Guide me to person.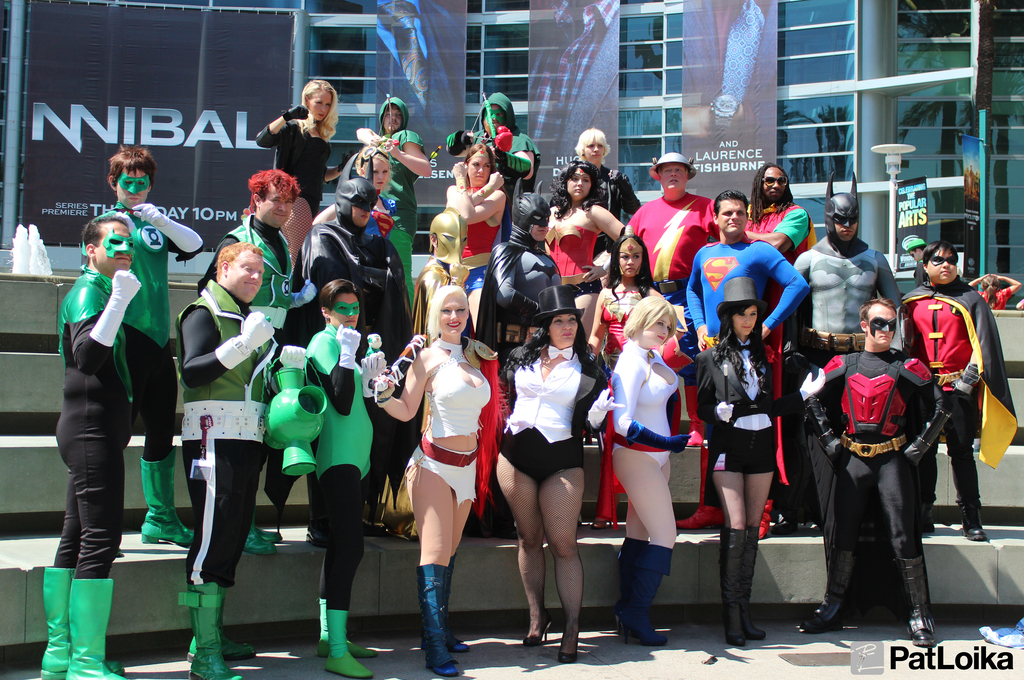
Guidance: bbox=[680, 276, 828, 651].
